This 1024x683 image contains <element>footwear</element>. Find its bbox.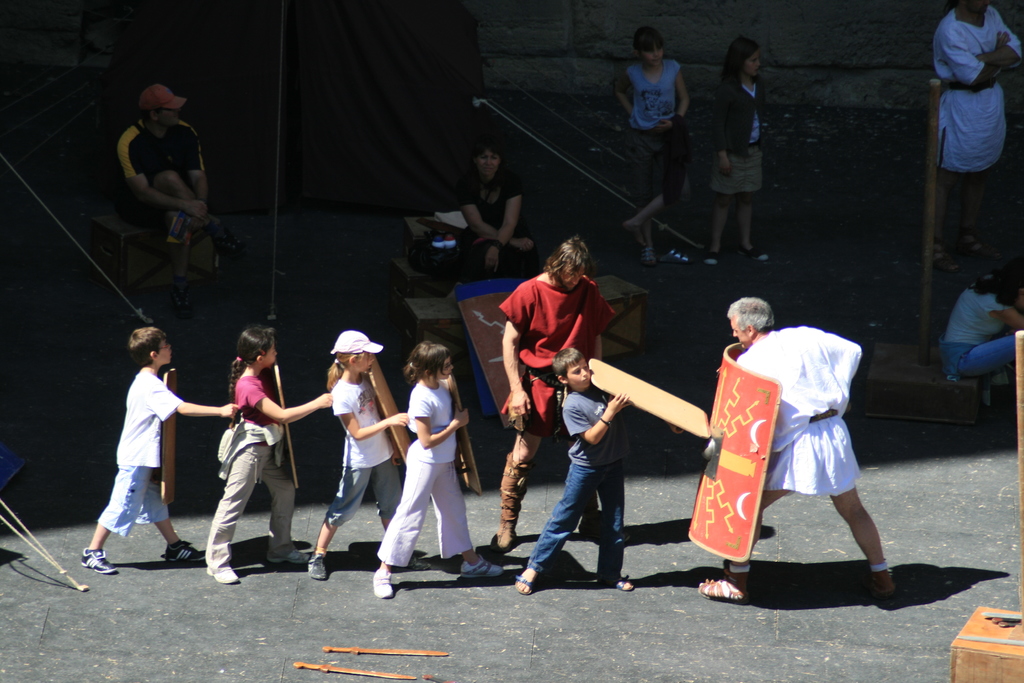
l=513, t=570, r=536, b=597.
